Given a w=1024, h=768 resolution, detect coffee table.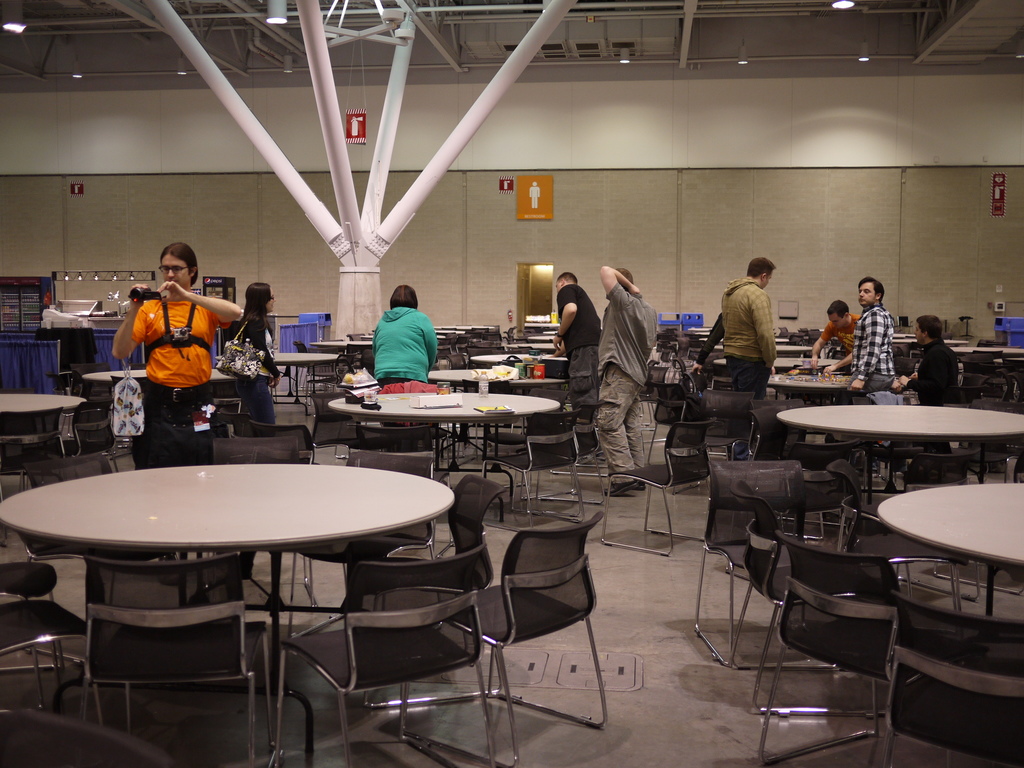
(left=84, top=367, right=153, bottom=387).
